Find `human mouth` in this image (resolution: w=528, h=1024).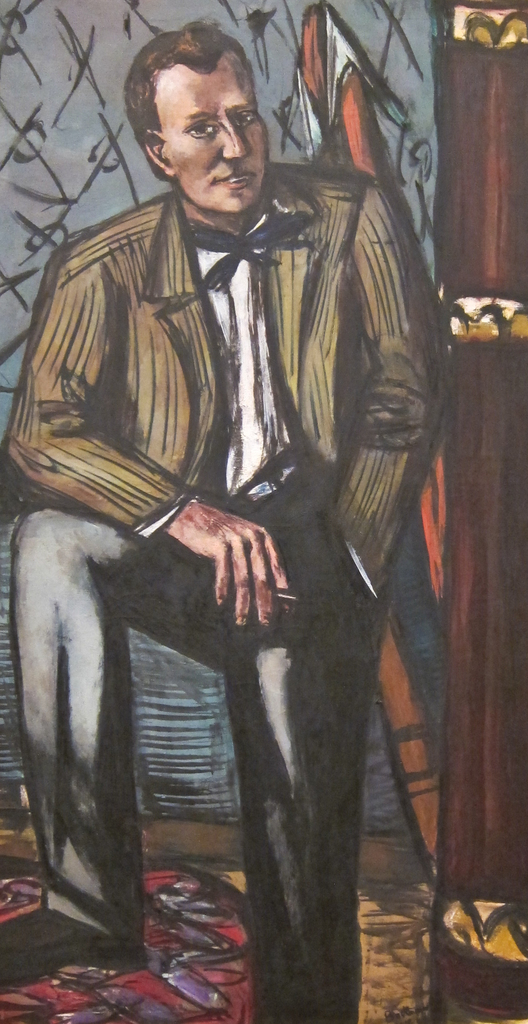
217 171 255 189.
